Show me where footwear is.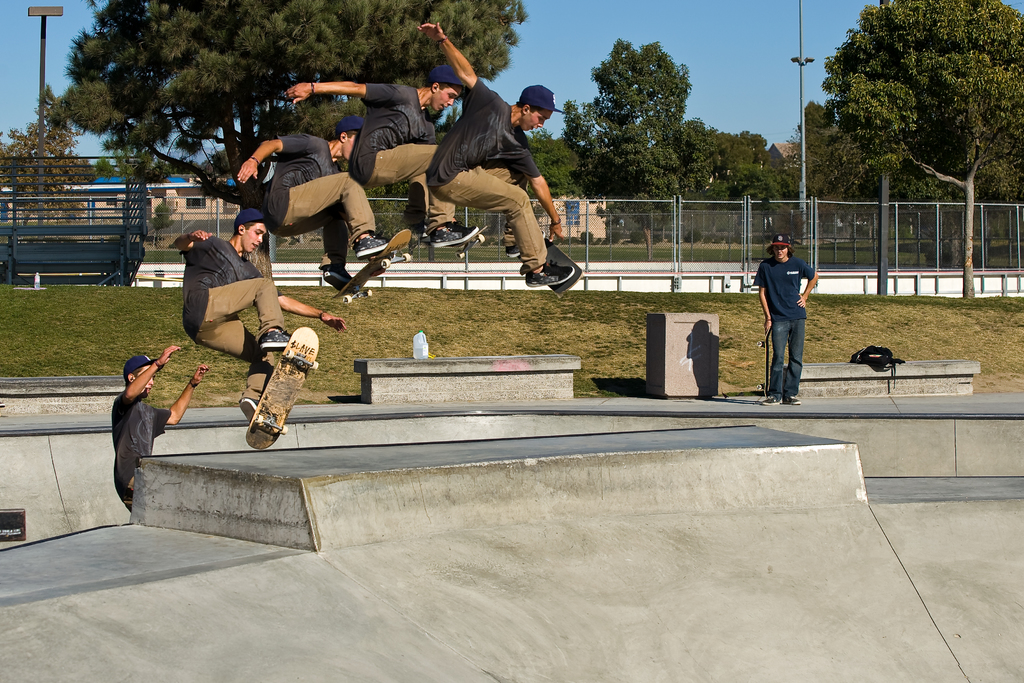
footwear is at [x1=431, y1=222, x2=479, y2=247].
